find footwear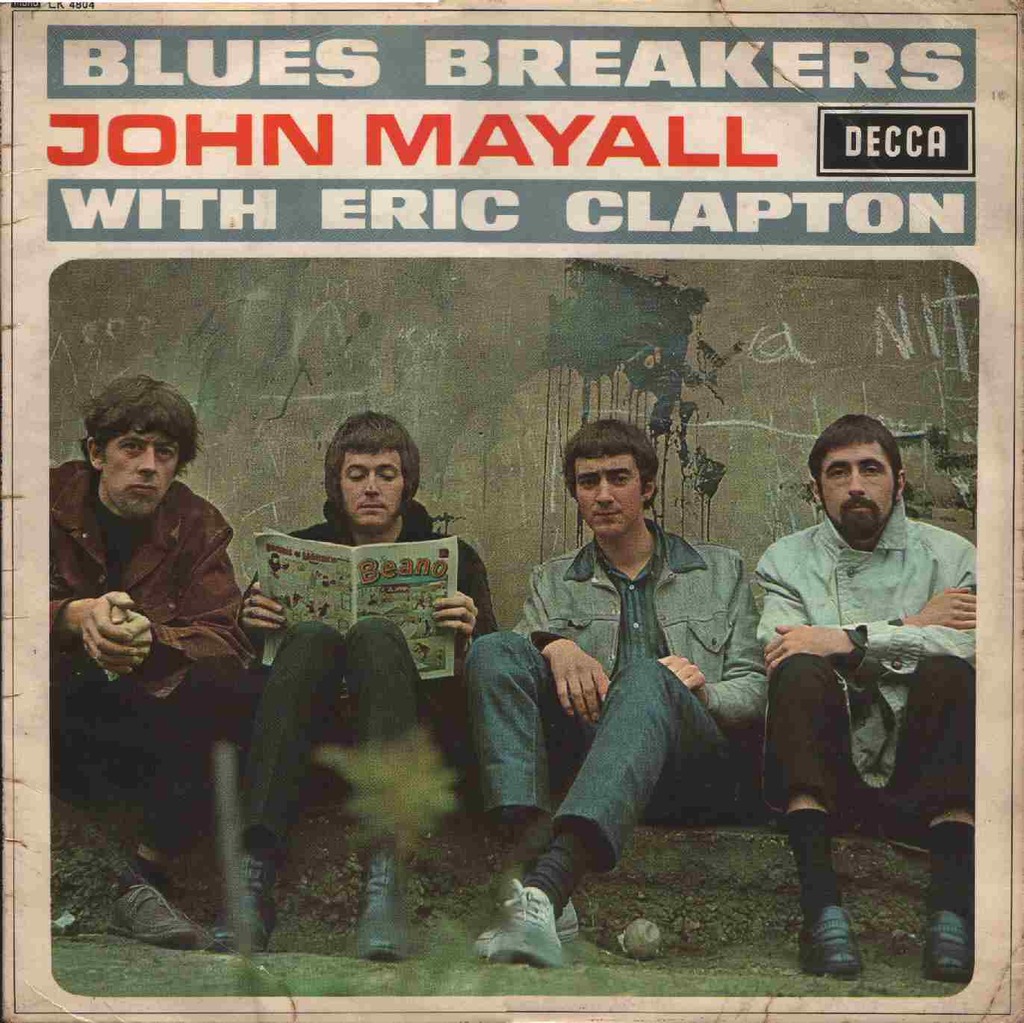
box(473, 888, 583, 958)
